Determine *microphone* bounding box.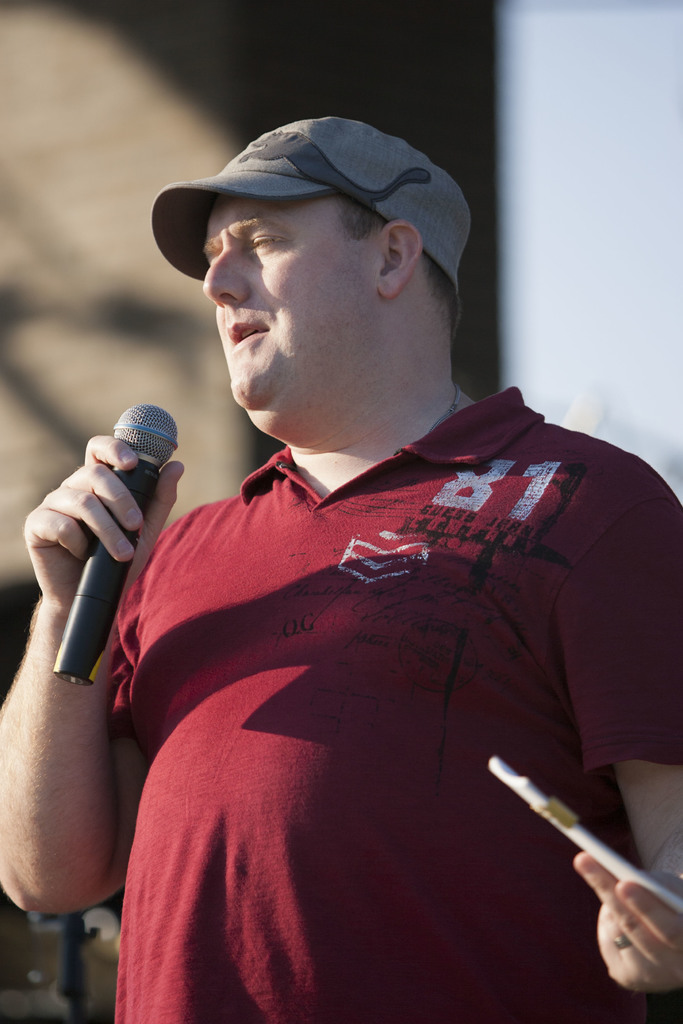
Determined: [62, 396, 179, 699].
